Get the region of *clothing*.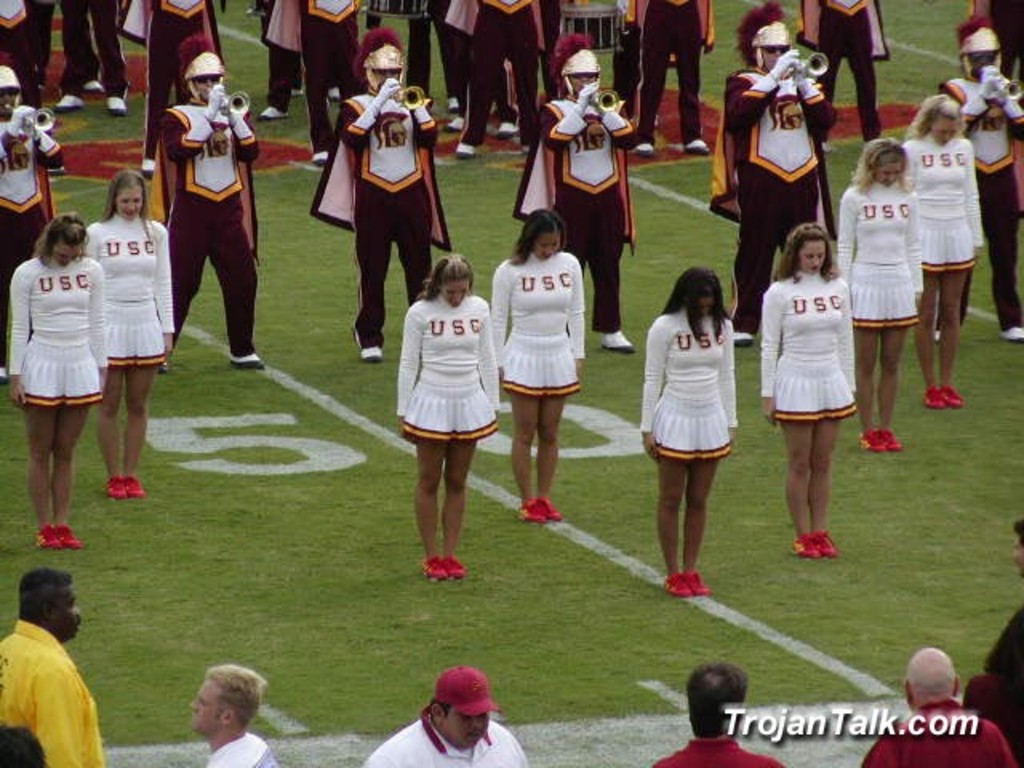
select_region(58, 0, 125, 99).
